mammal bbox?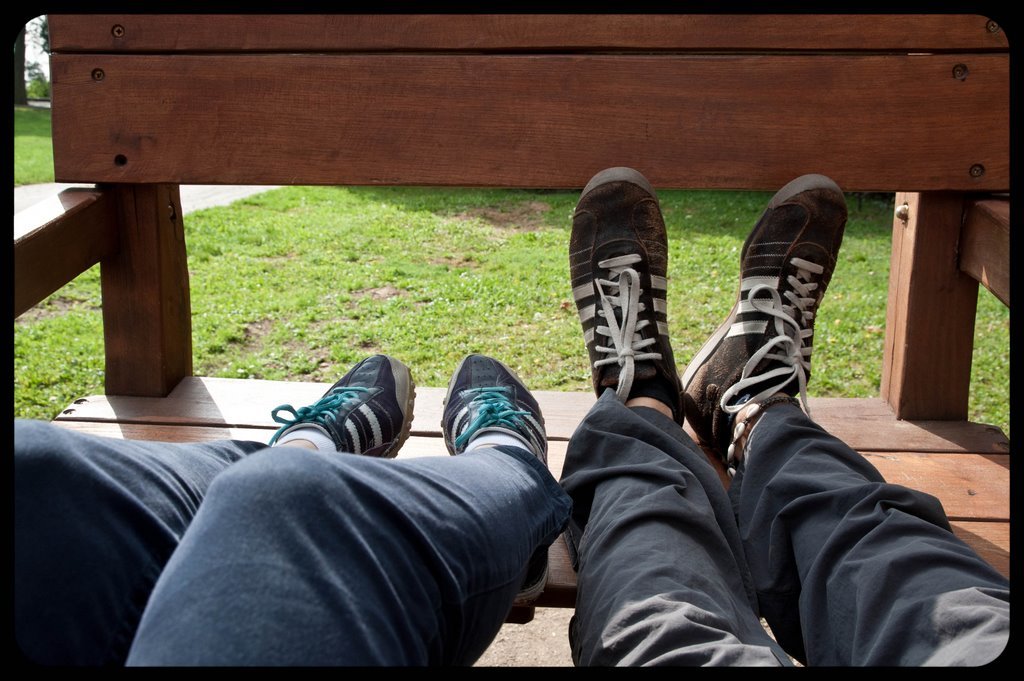
box=[86, 367, 569, 660]
